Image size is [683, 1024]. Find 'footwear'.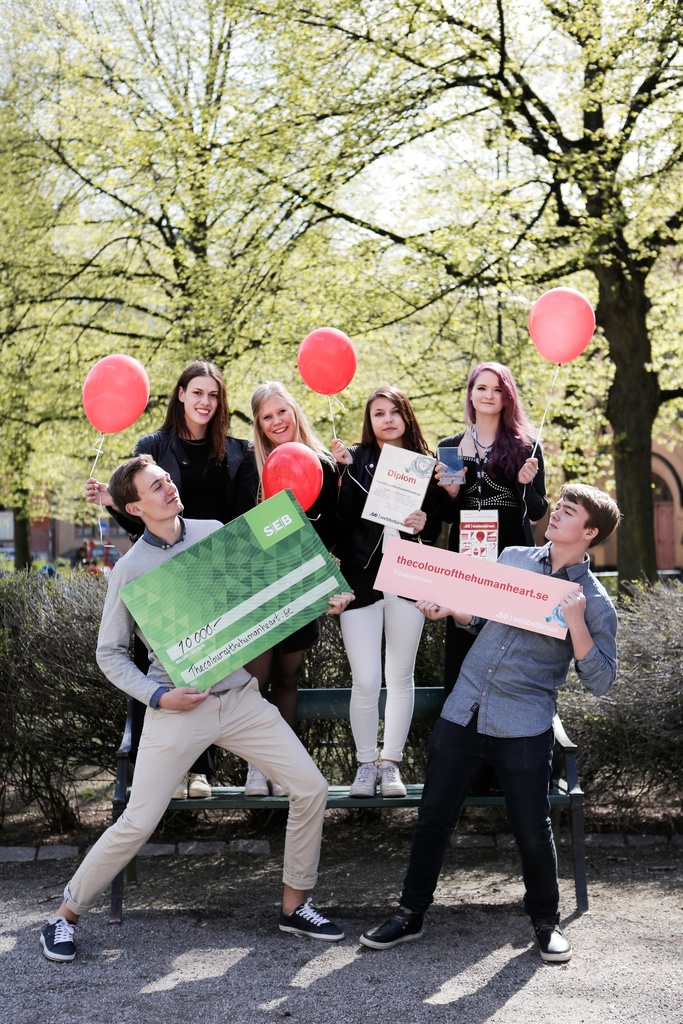
bbox=(538, 919, 569, 959).
